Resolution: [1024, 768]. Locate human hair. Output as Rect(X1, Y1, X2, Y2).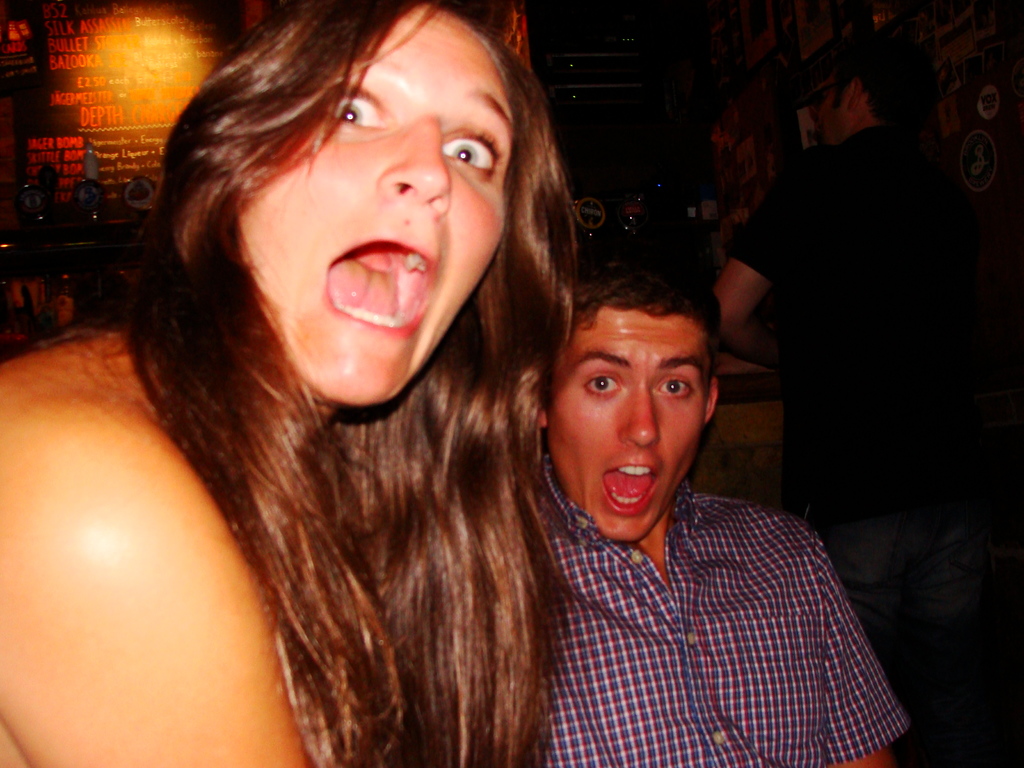
Rect(90, 23, 607, 747).
